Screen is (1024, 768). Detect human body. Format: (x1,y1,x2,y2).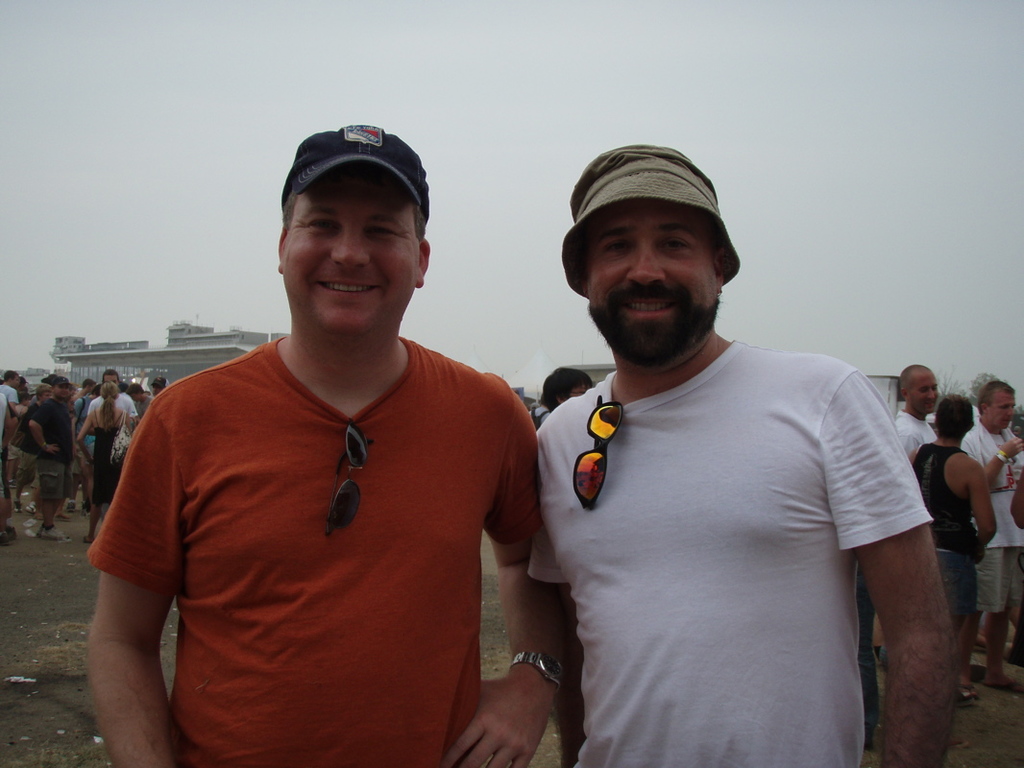
(523,359,606,426).
